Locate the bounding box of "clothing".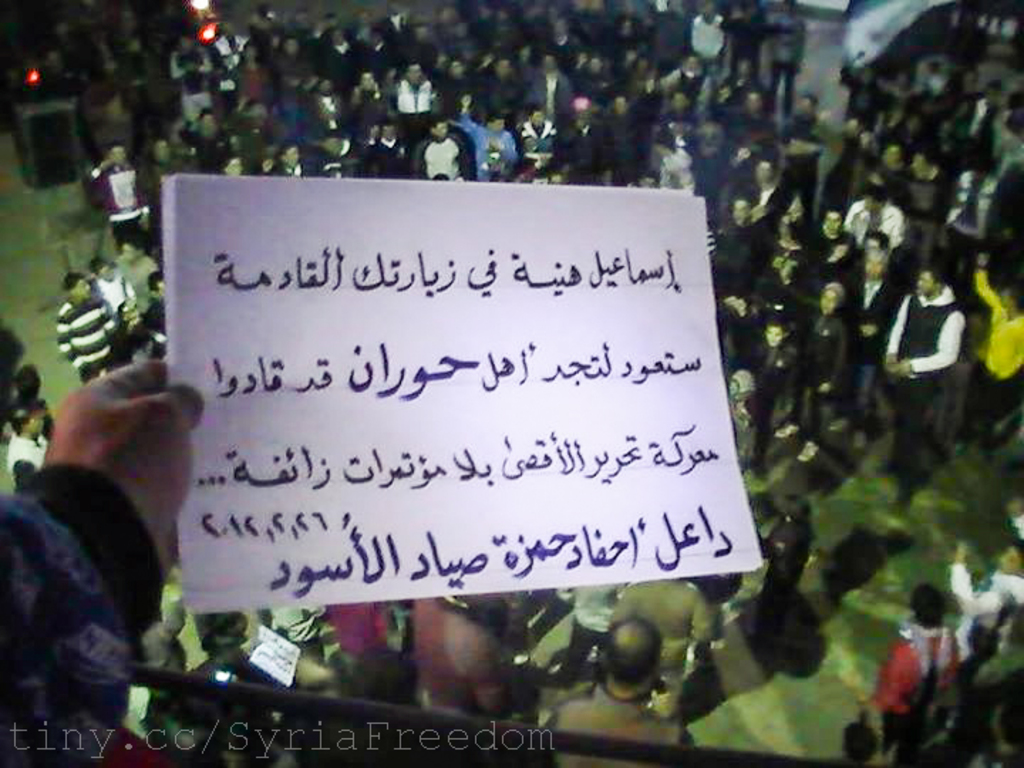
Bounding box: [x1=16, y1=432, x2=53, y2=452].
